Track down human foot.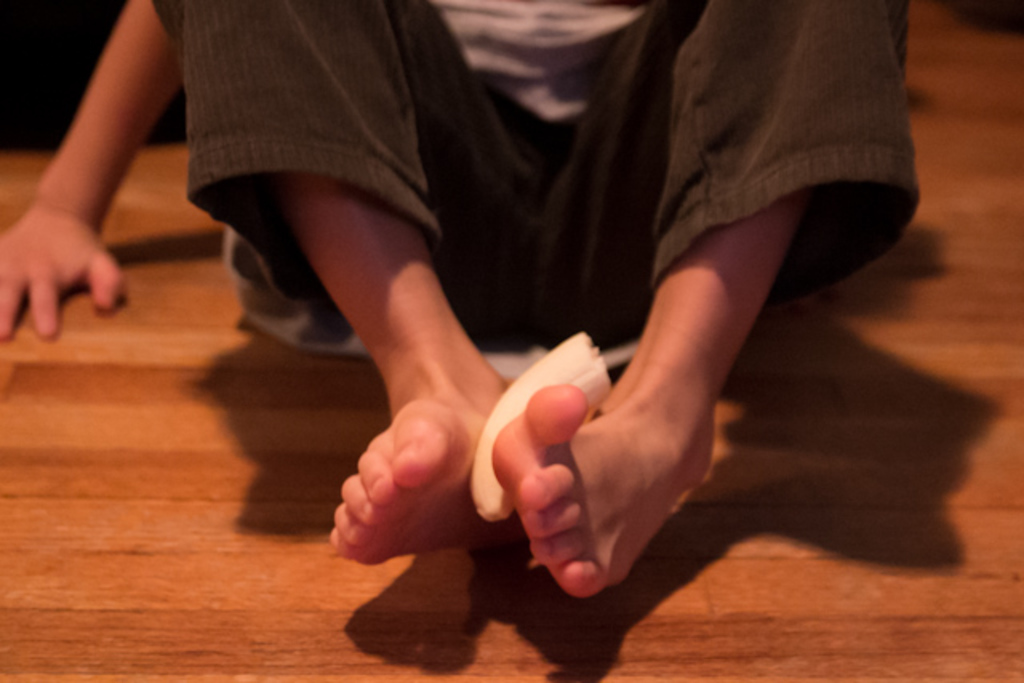
Tracked to Rect(478, 360, 718, 595).
